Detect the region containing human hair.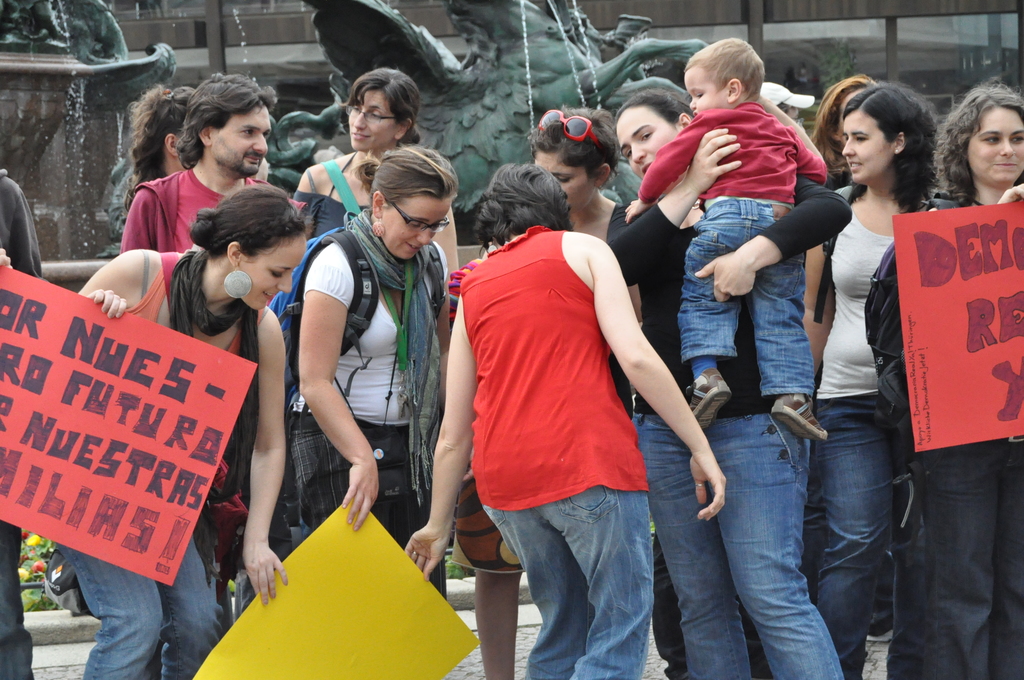
rect(474, 161, 575, 252).
